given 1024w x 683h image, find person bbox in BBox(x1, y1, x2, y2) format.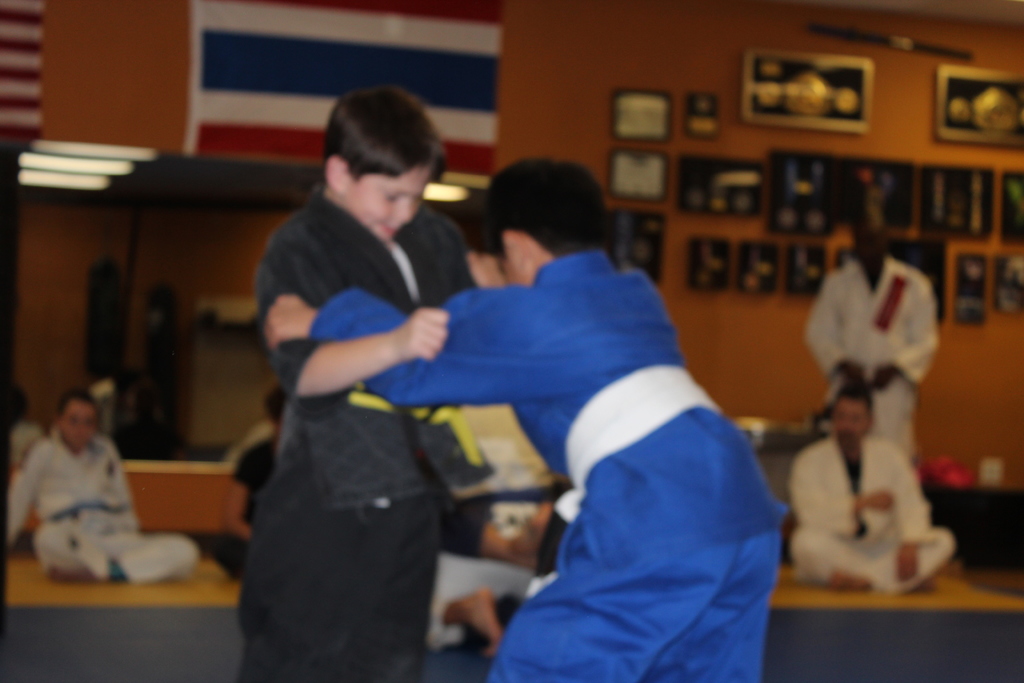
BBox(265, 149, 792, 682).
